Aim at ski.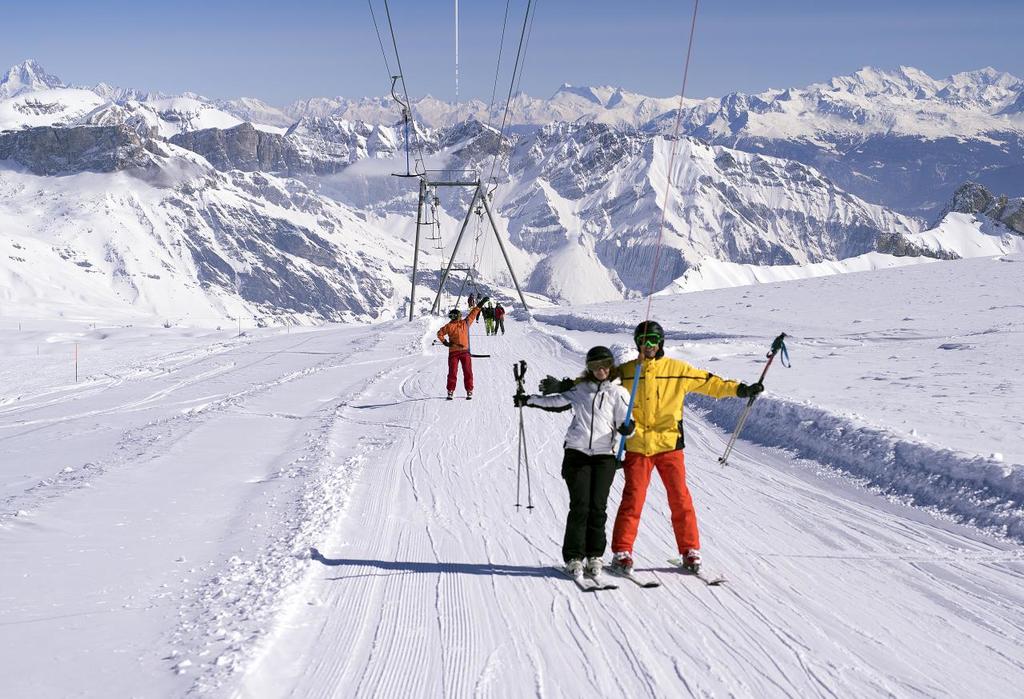
Aimed at 552,550,602,597.
